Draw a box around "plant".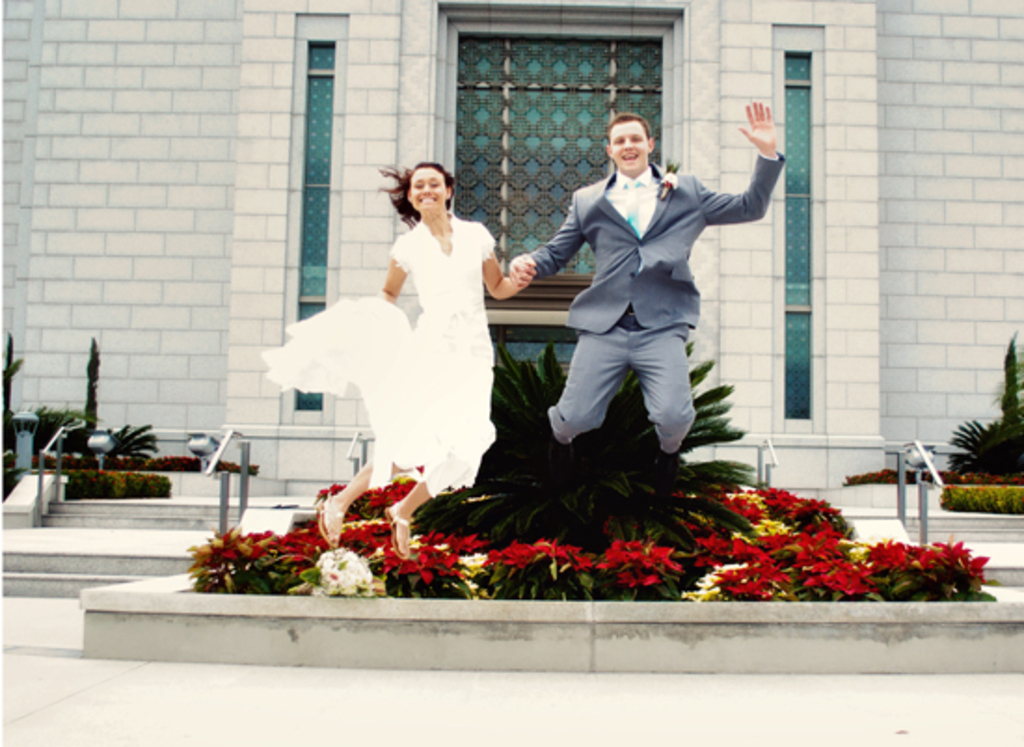
BBox(140, 458, 257, 477).
